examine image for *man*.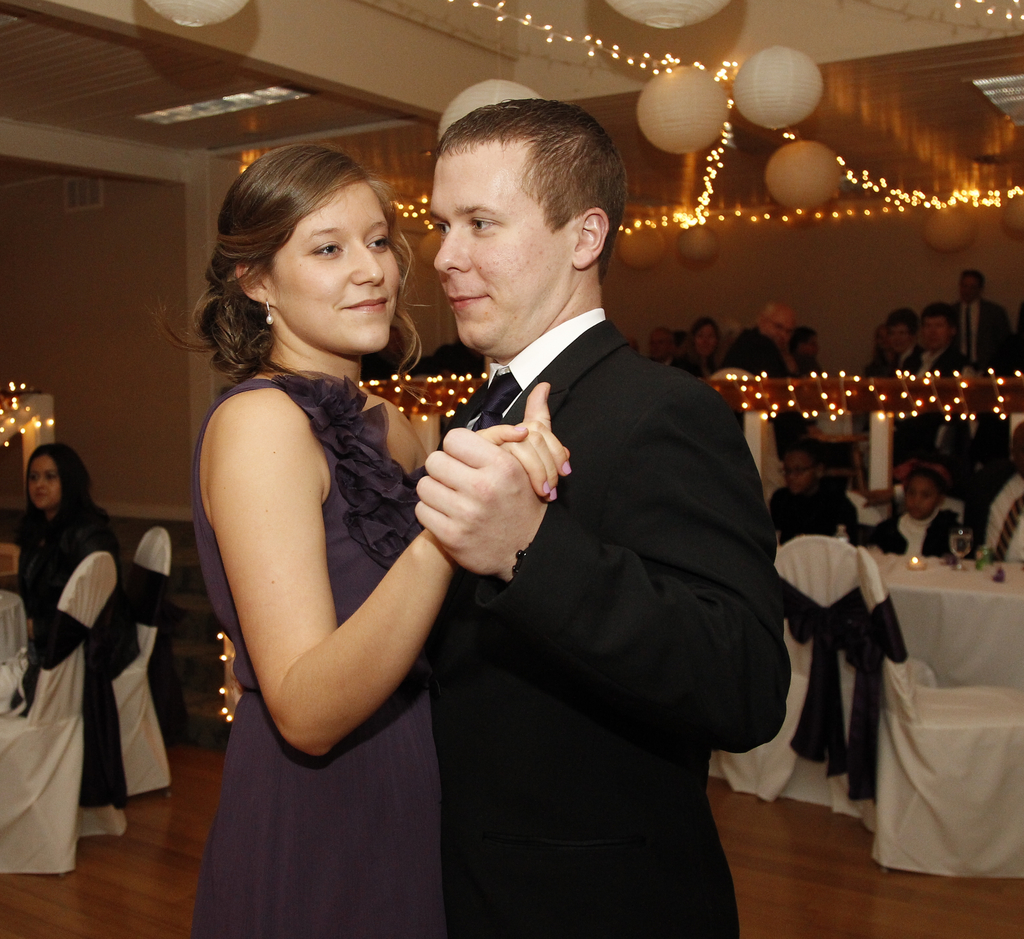
Examination result: crop(721, 297, 801, 387).
